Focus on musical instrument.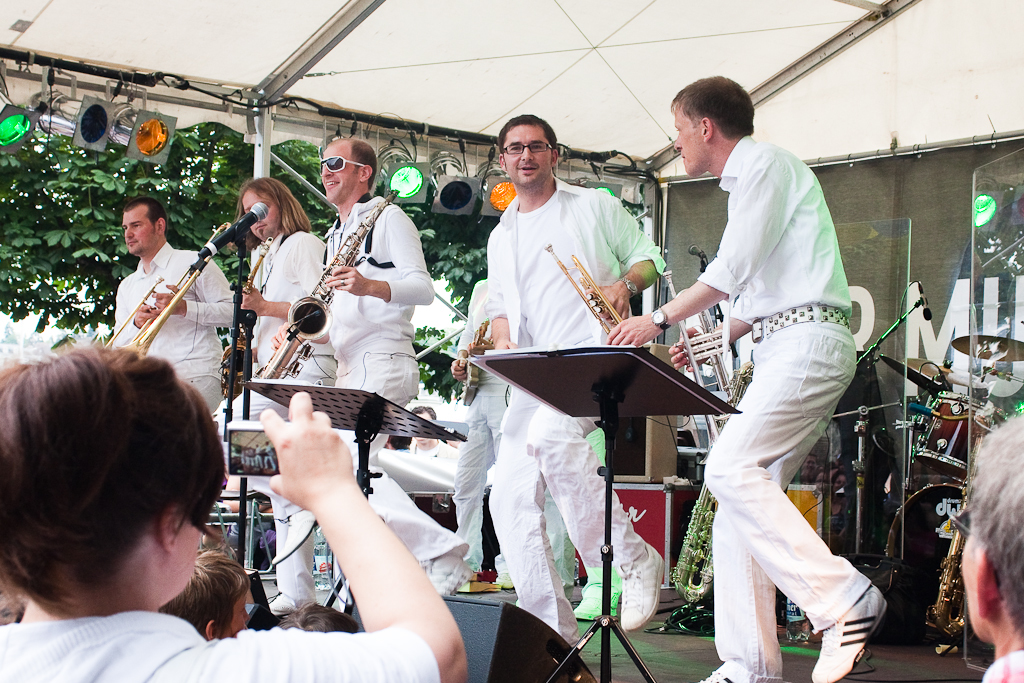
Focused at <bbox>655, 268, 732, 458</bbox>.
